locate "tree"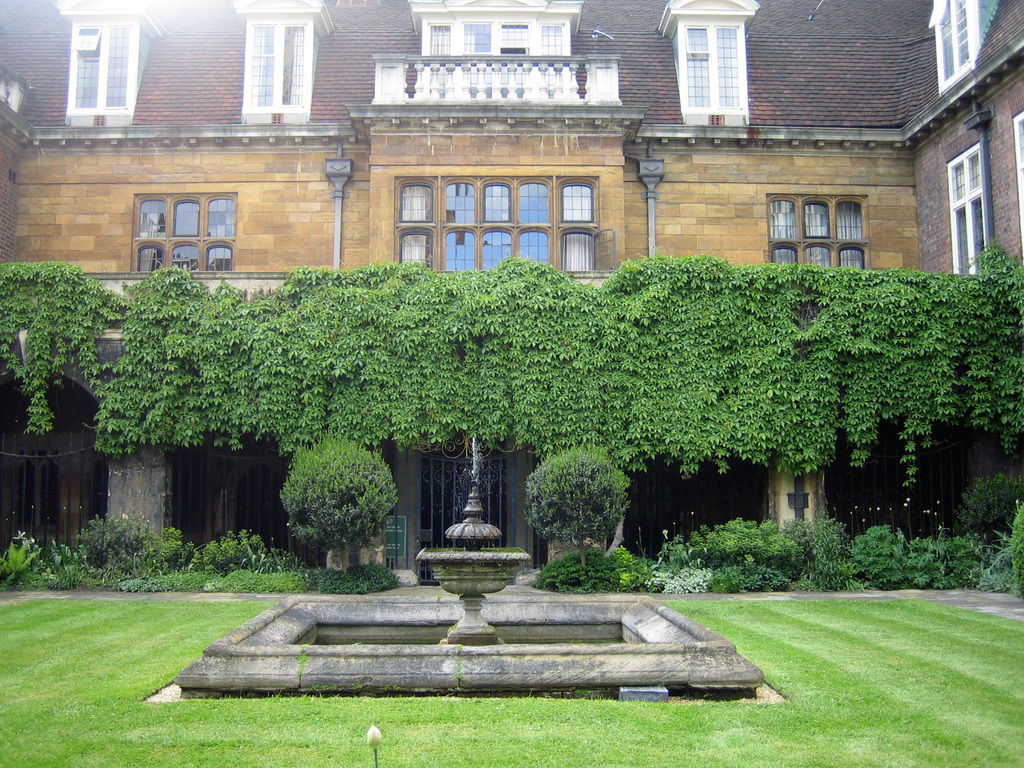
bbox=[54, 507, 182, 591]
